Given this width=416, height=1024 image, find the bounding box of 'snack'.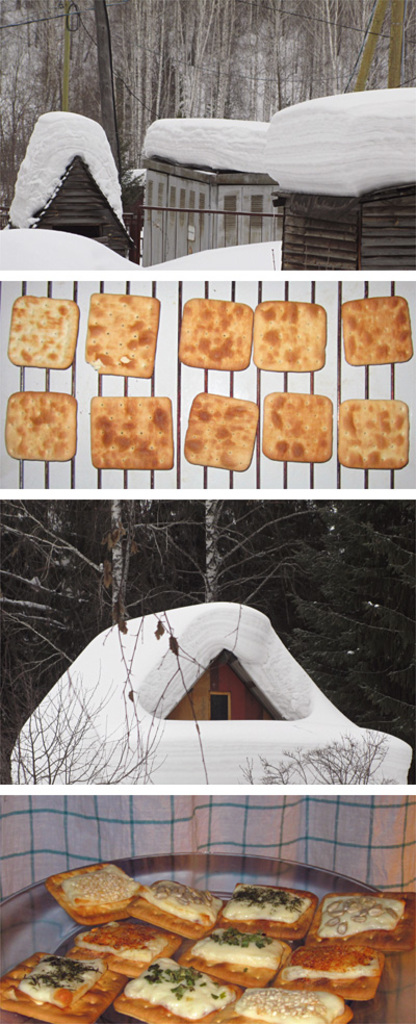
<bbox>180, 301, 253, 368</bbox>.
